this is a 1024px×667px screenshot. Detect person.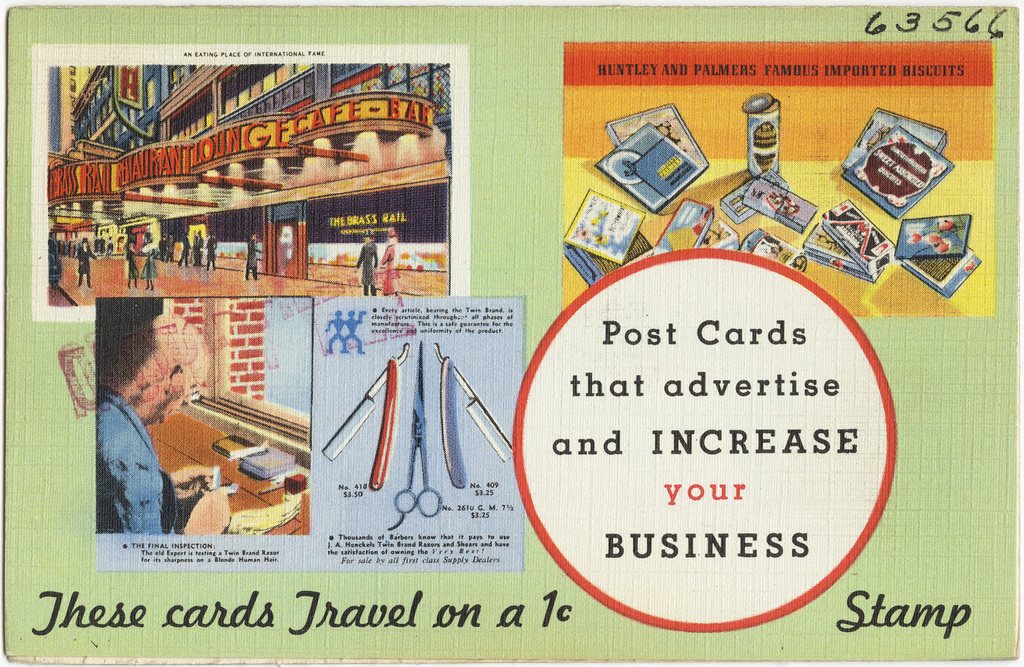
bbox=(188, 227, 208, 276).
